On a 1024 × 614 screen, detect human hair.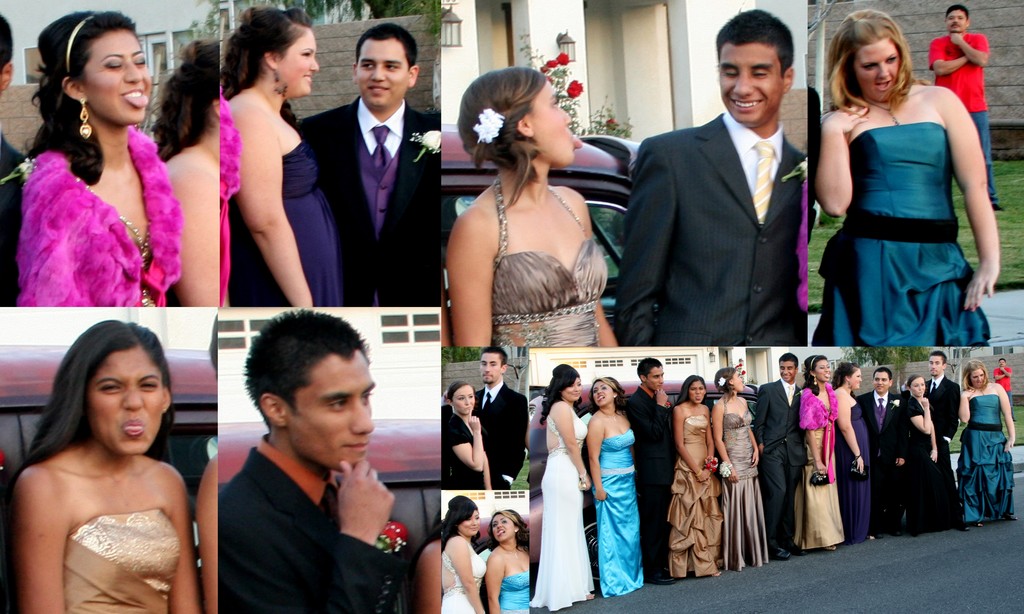
<bbox>26, 12, 136, 192</bbox>.
